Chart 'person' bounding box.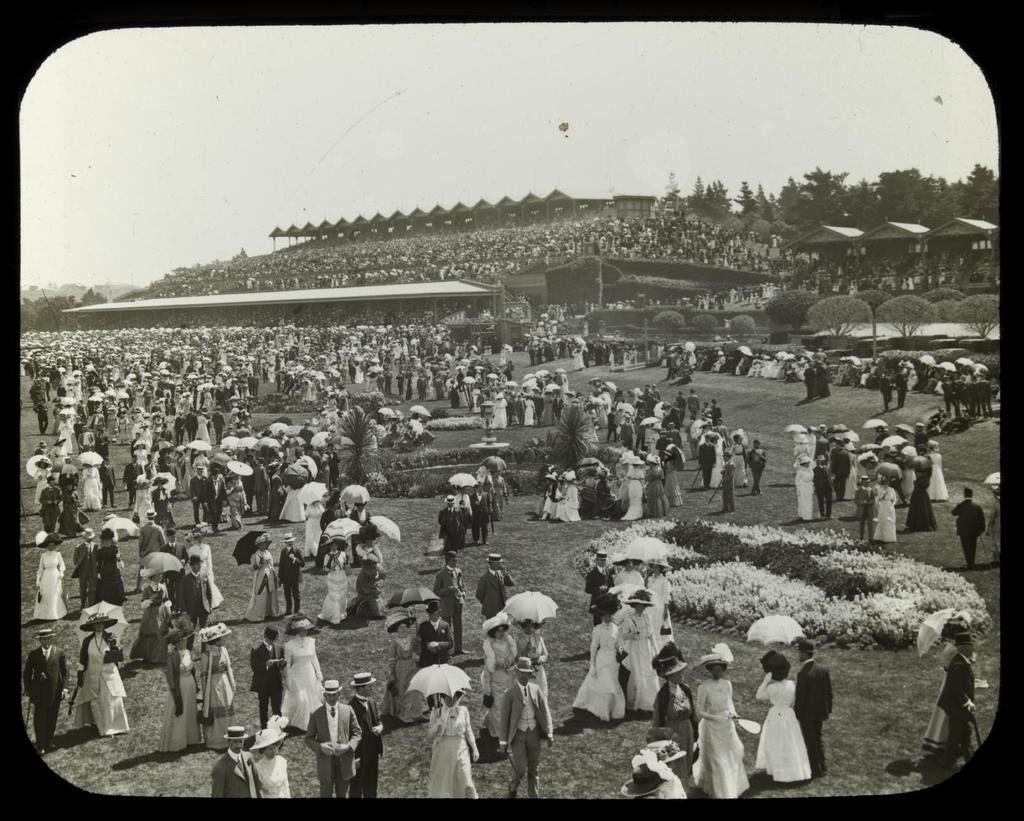
Charted: BBox(281, 531, 308, 617).
